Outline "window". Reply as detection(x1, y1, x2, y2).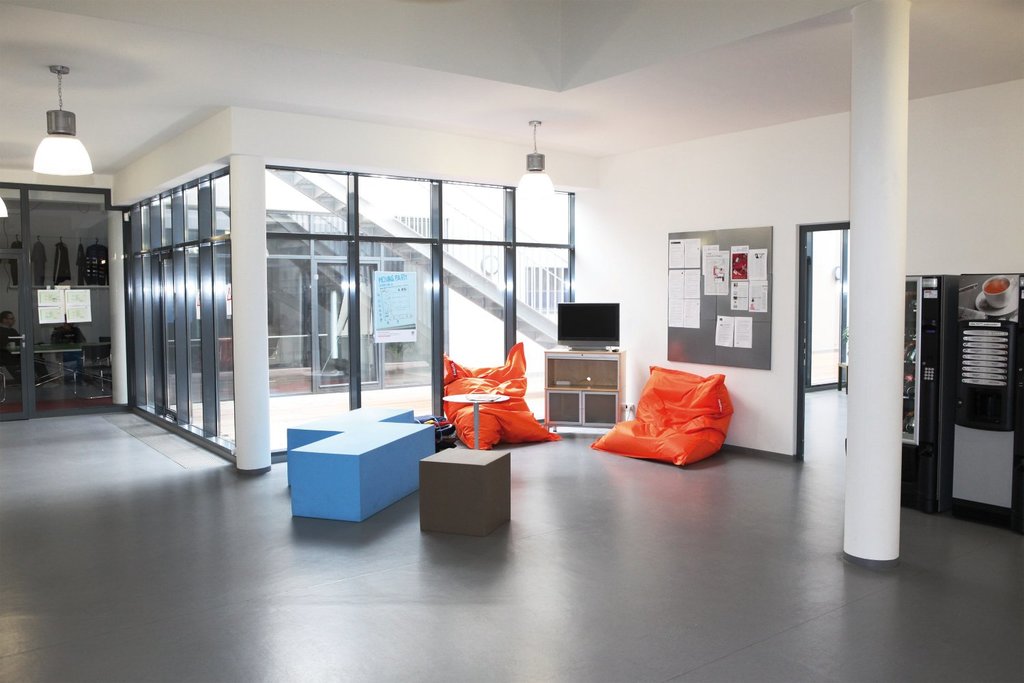
detection(524, 264, 569, 320).
